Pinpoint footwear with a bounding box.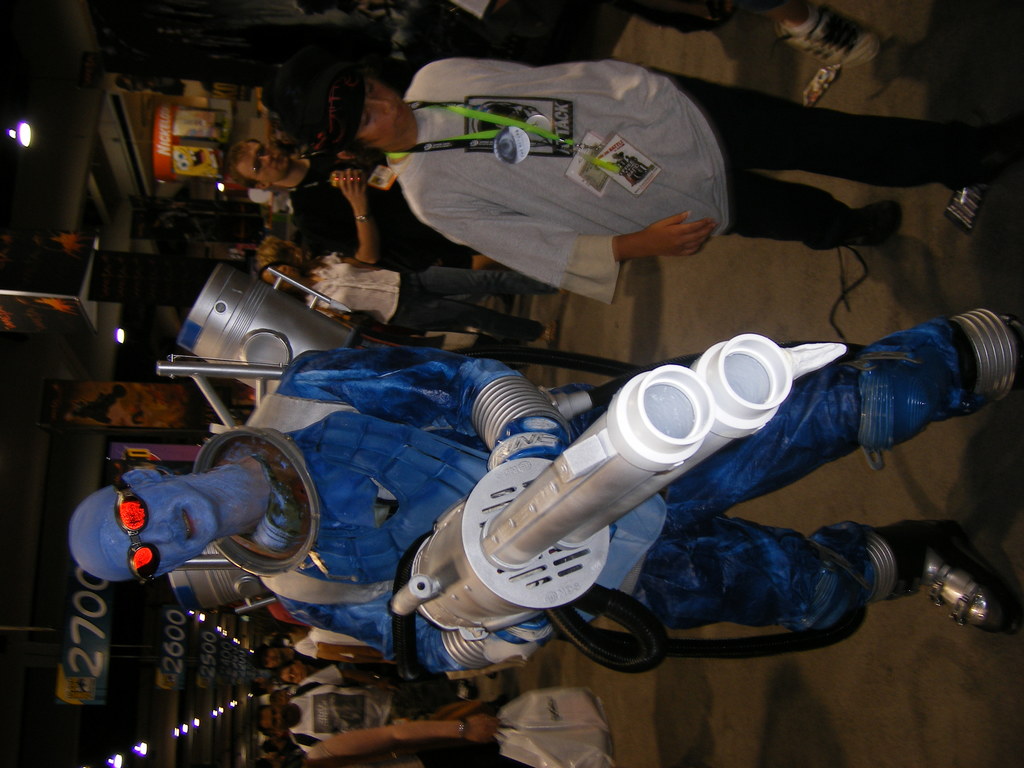
bbox(769, 16, 877, 67).
